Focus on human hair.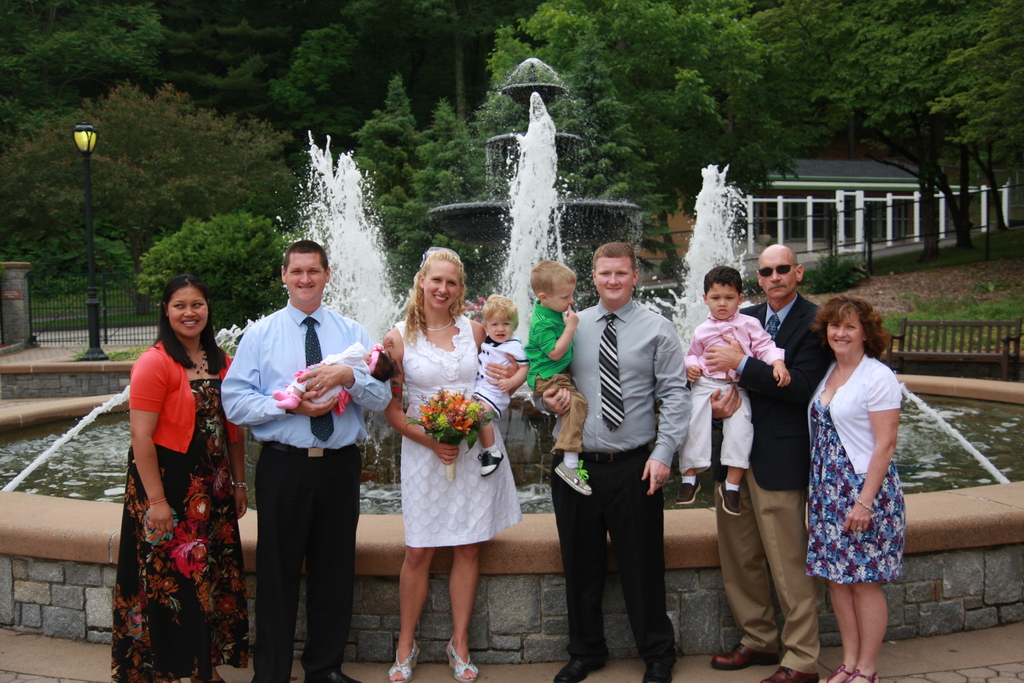
Focused at (left=282, top=240, right=330, bottom=270).
